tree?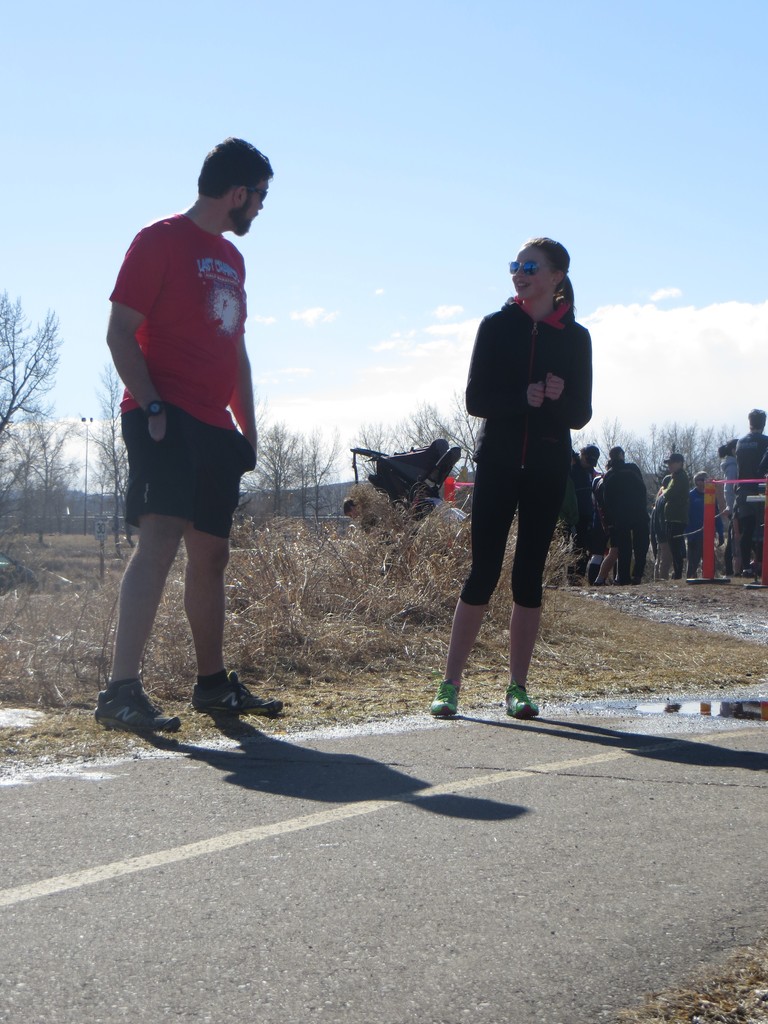
{"left": 243, "top": 419, "right": 300, "bottom": 531}
